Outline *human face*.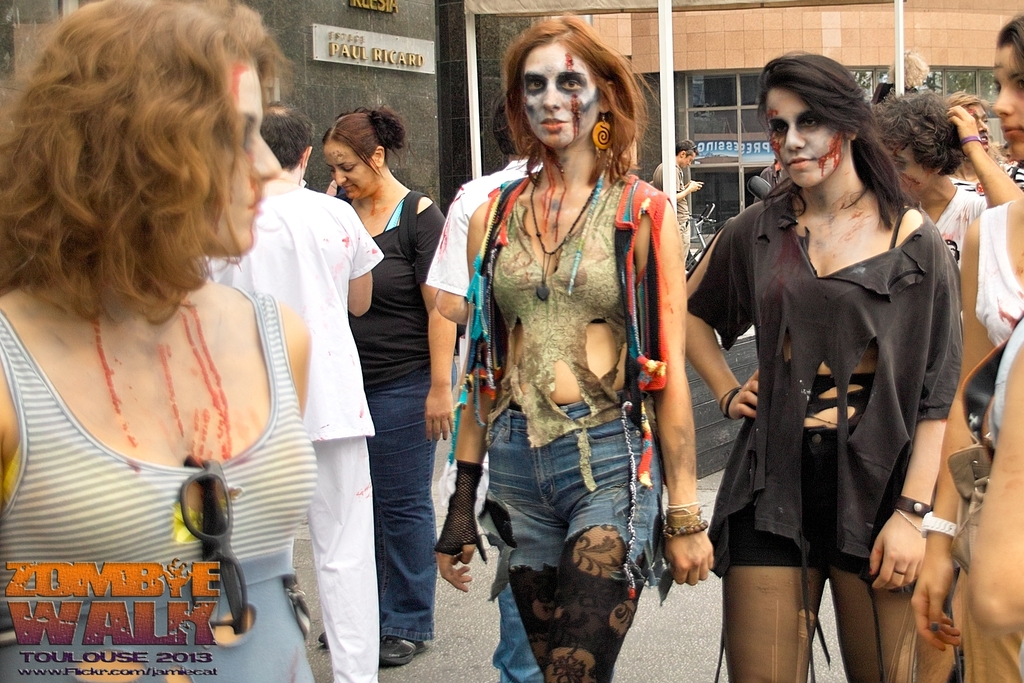
Outline: Rect(970, 105, 989, 147).
